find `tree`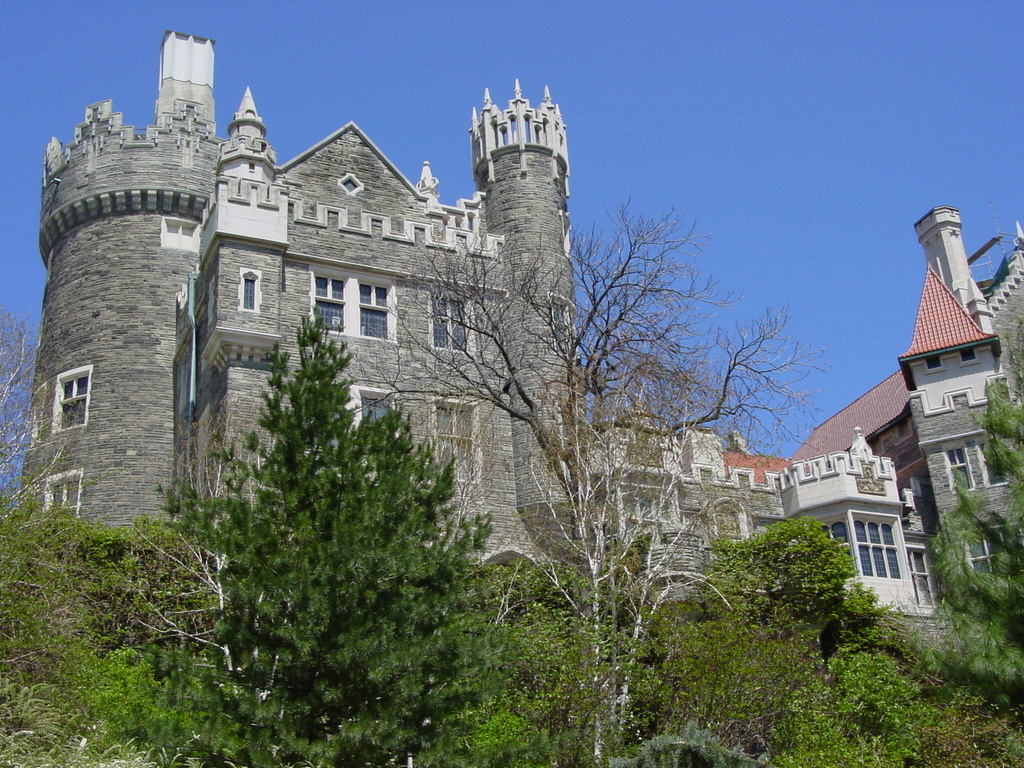
region(900, 330, 1023, 767)
